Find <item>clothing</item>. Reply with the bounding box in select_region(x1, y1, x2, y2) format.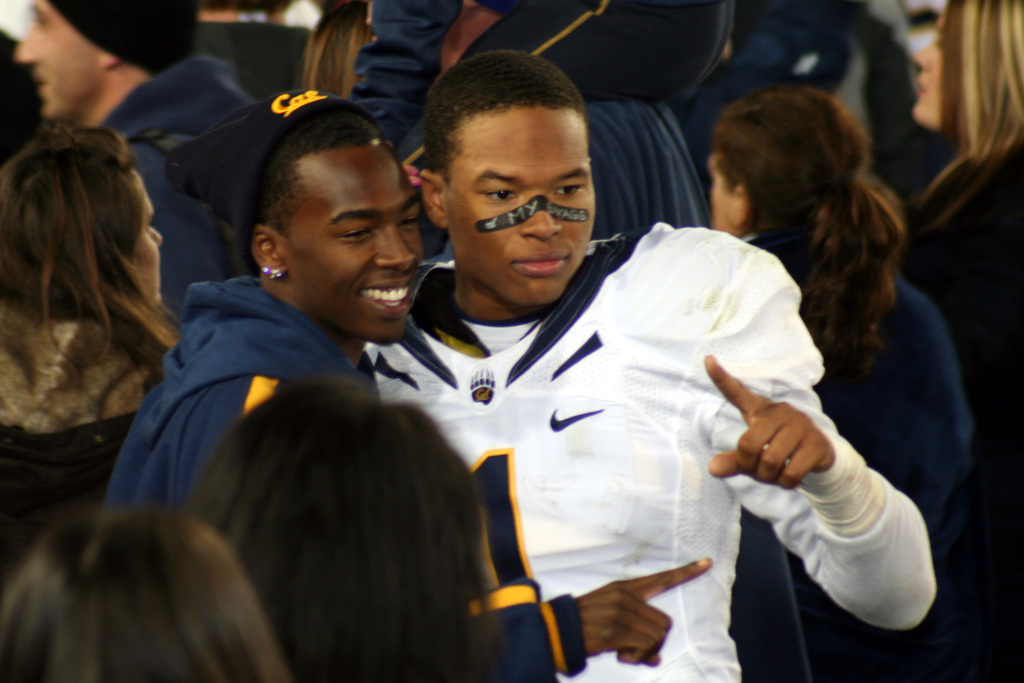
select_region(0, 289, 179, 591).
